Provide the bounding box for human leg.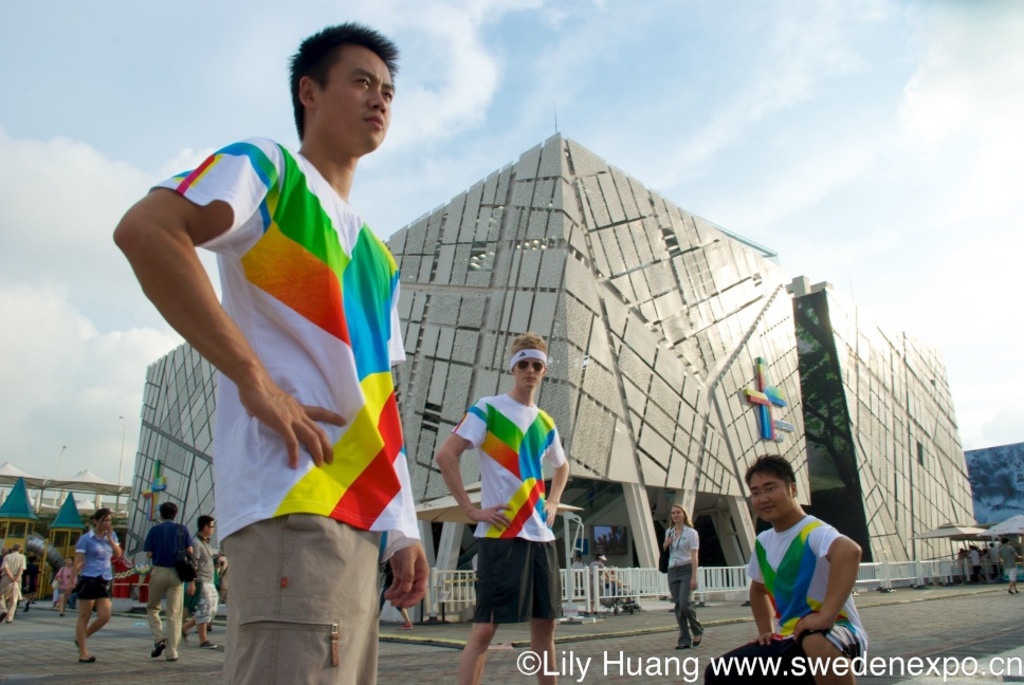
box=[167, 569, 178, 655].
